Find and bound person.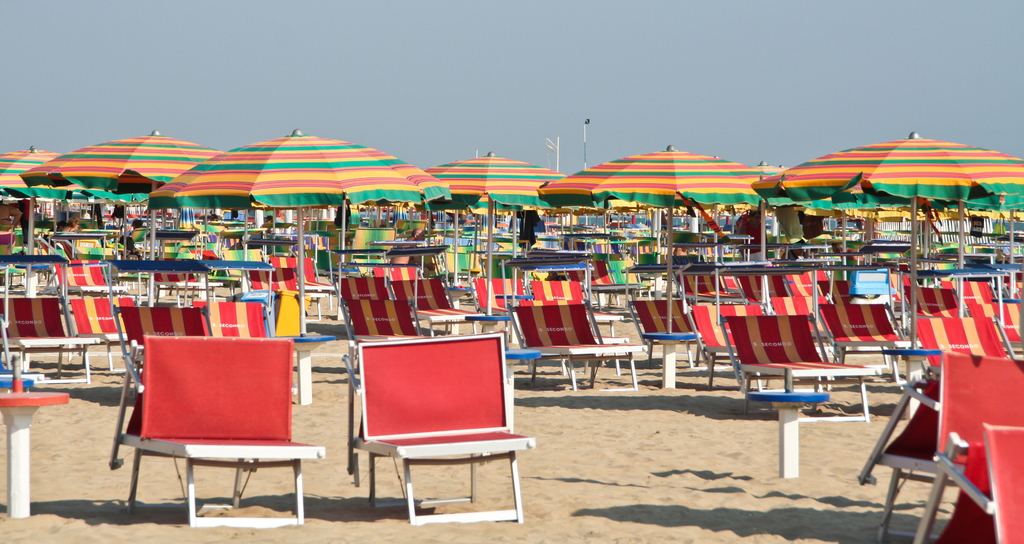
Bound: 260 214 275 235.
